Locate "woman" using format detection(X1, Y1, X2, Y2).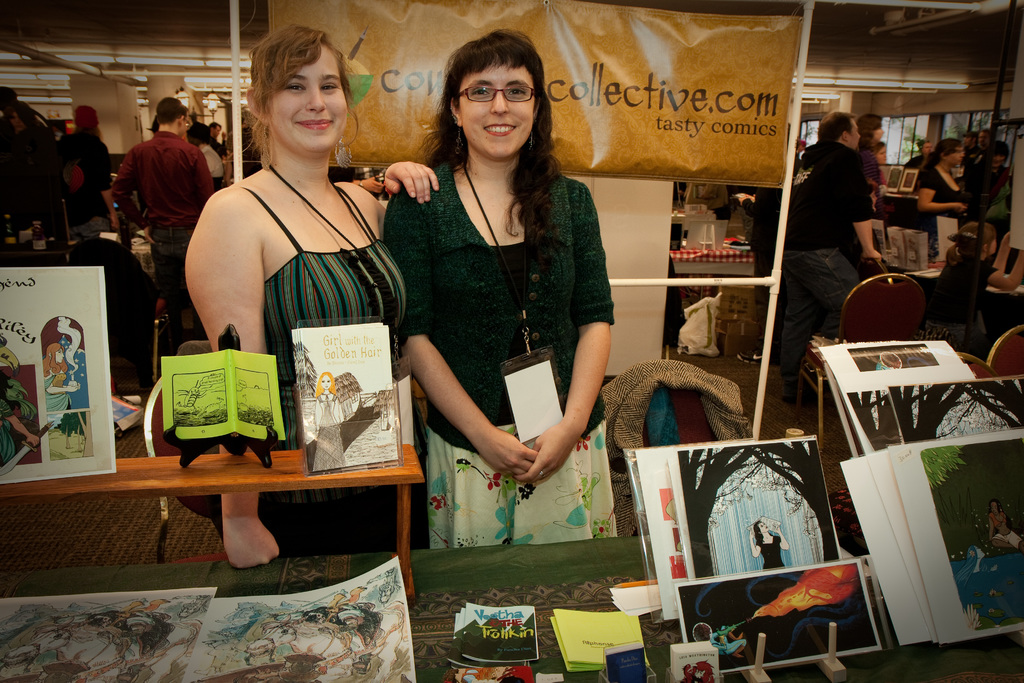
detection(915, 136, 972, 224).
